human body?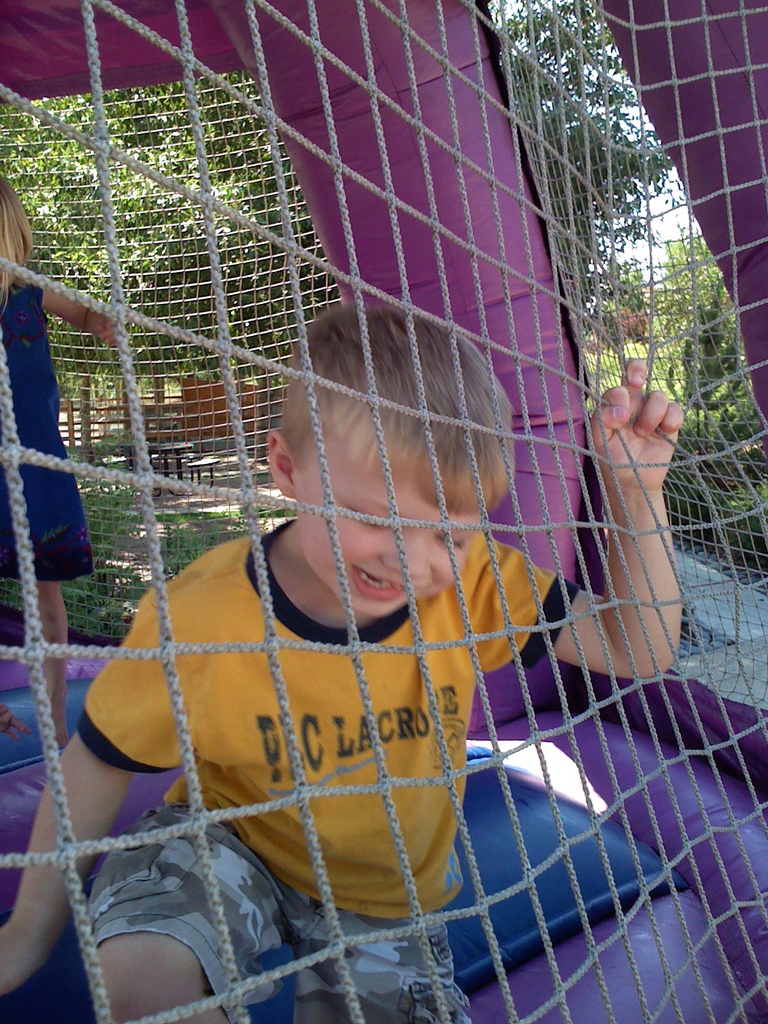
select_region(2, 270, 124, 756)
